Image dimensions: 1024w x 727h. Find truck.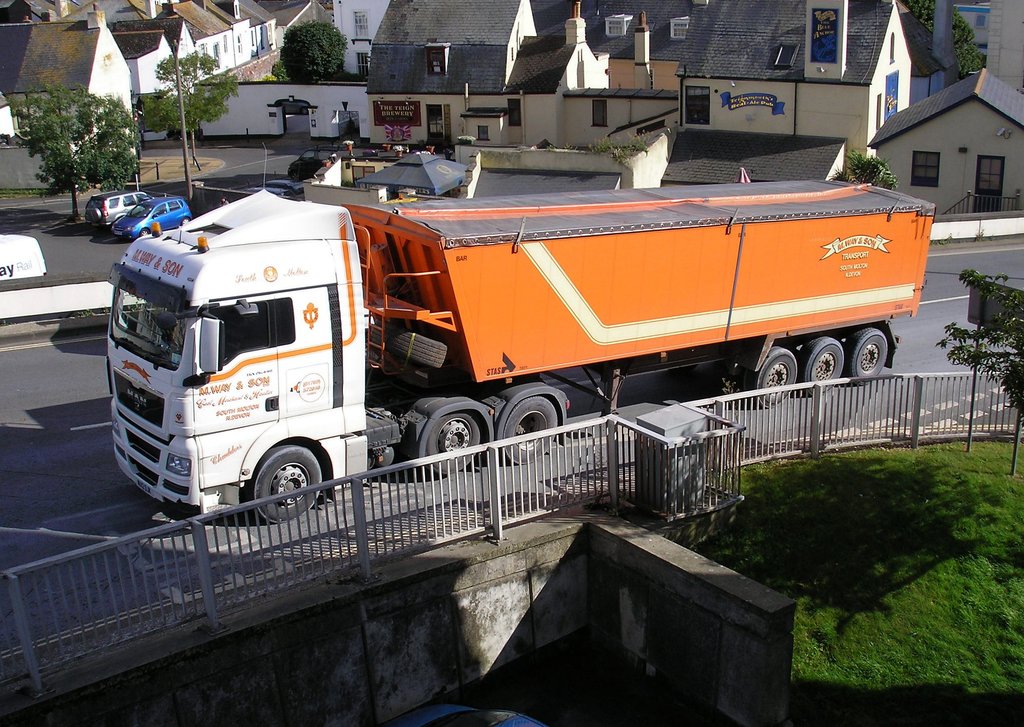
x1=96, y1=162, x2=911, y2=519.
